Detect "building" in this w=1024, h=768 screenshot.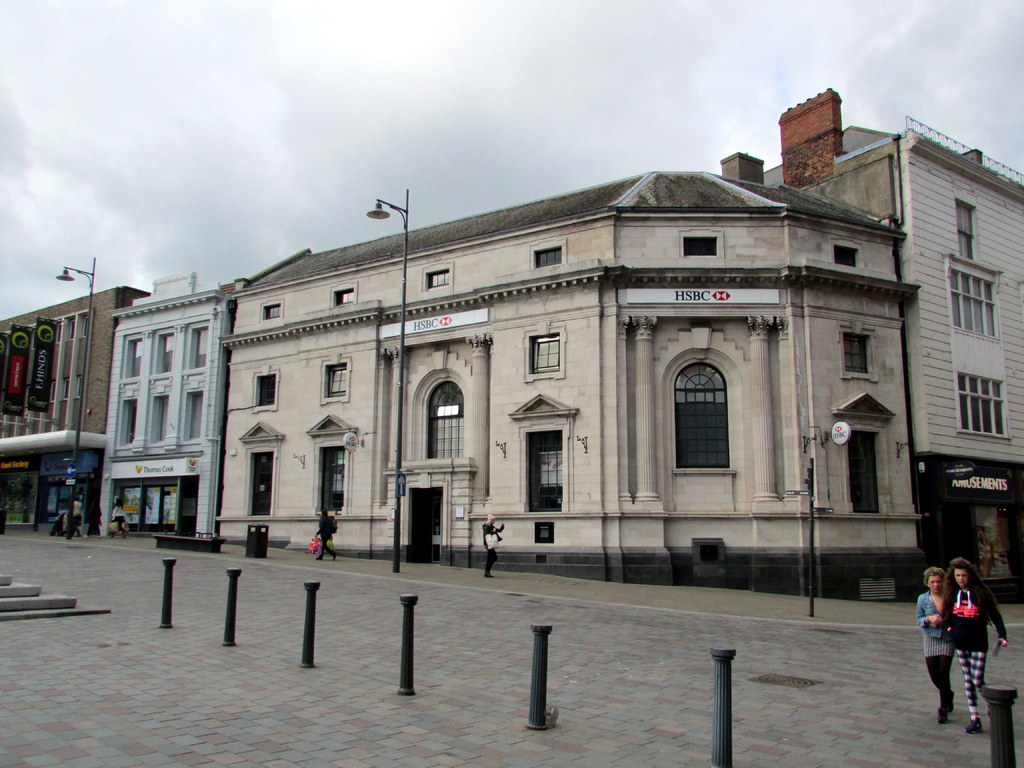
Detection: locate(759, 83, 1023, 605).
